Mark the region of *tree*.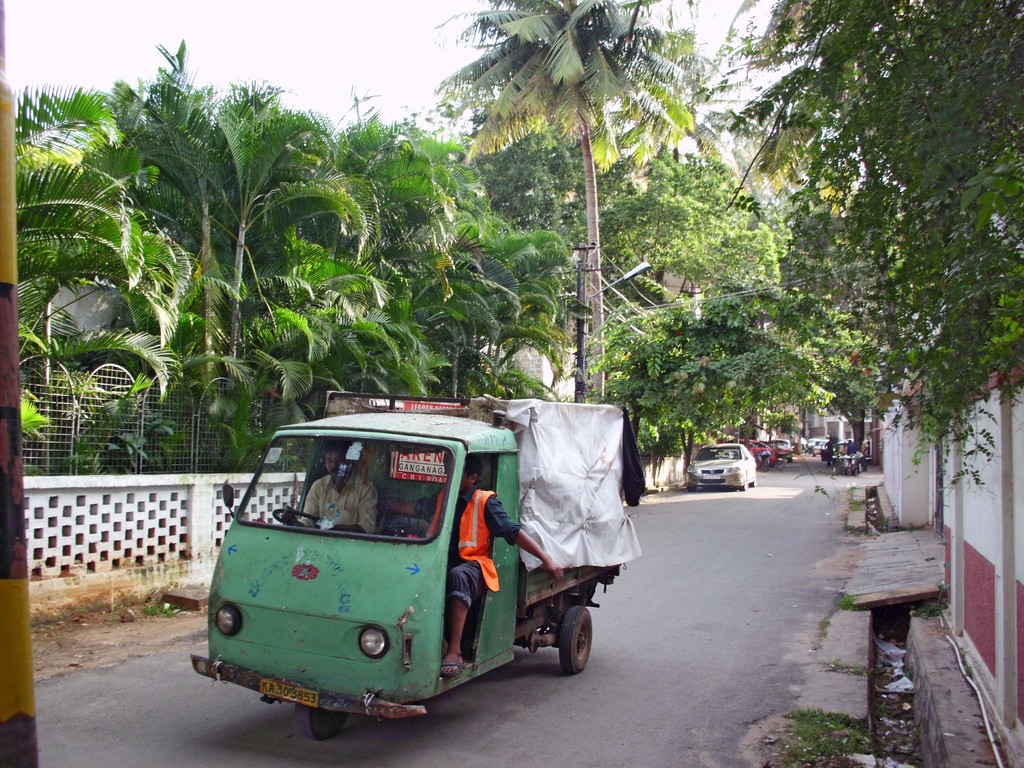
Region: [left=576, top=159, right=785, bottom=269].
